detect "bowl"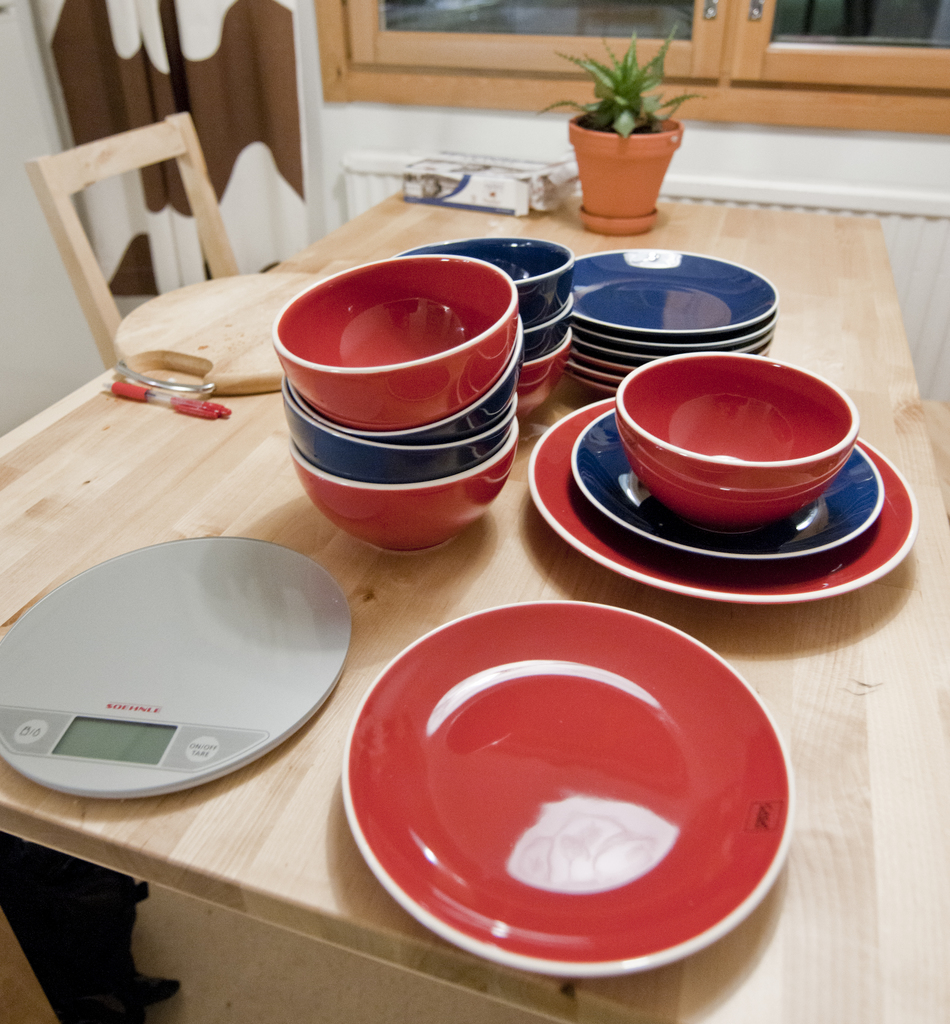
left=289, top=361, right=520, bottom=438
